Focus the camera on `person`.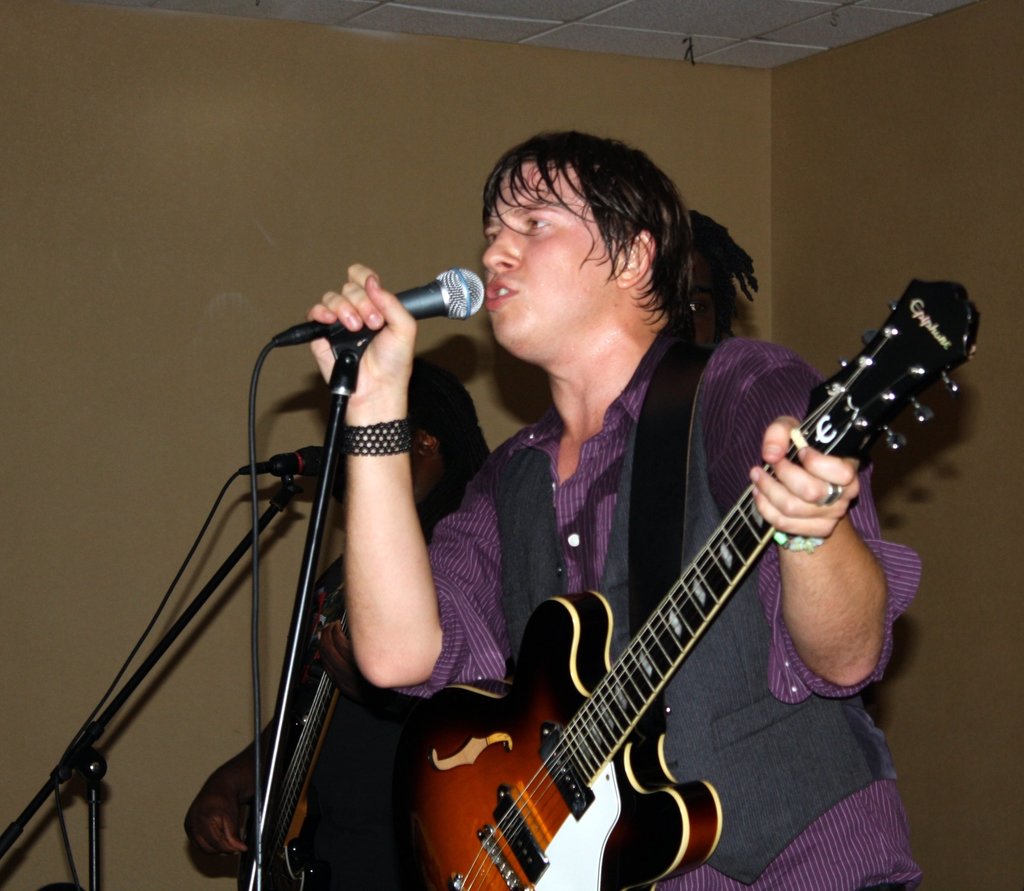
Focus region: crop(184, 363, 492, 890).
